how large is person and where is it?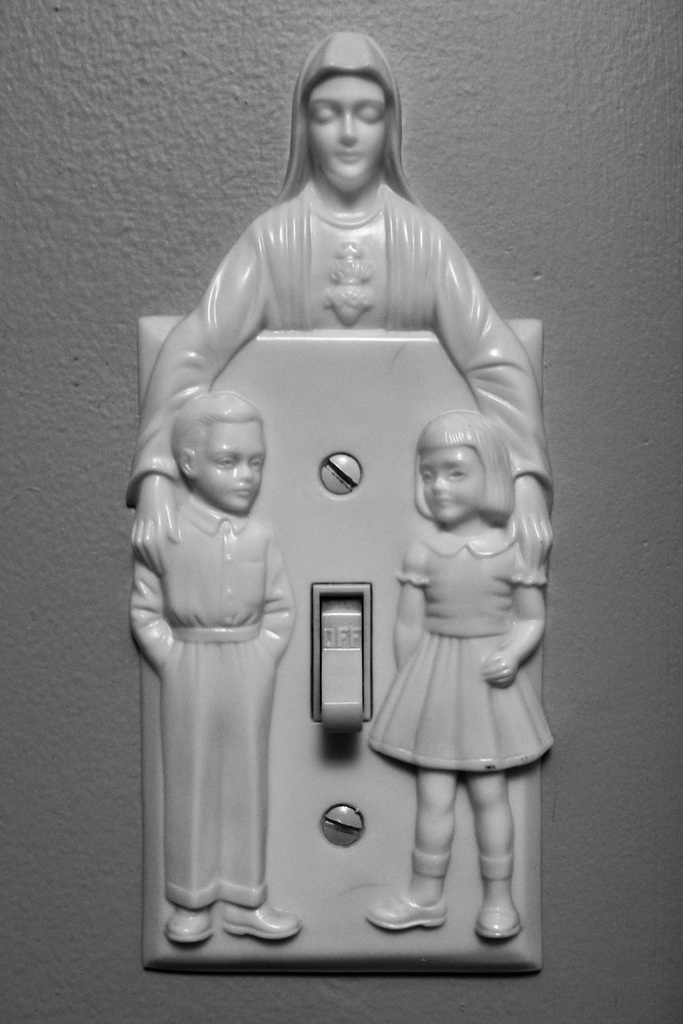
Bounding box: [123,385,303,954].
